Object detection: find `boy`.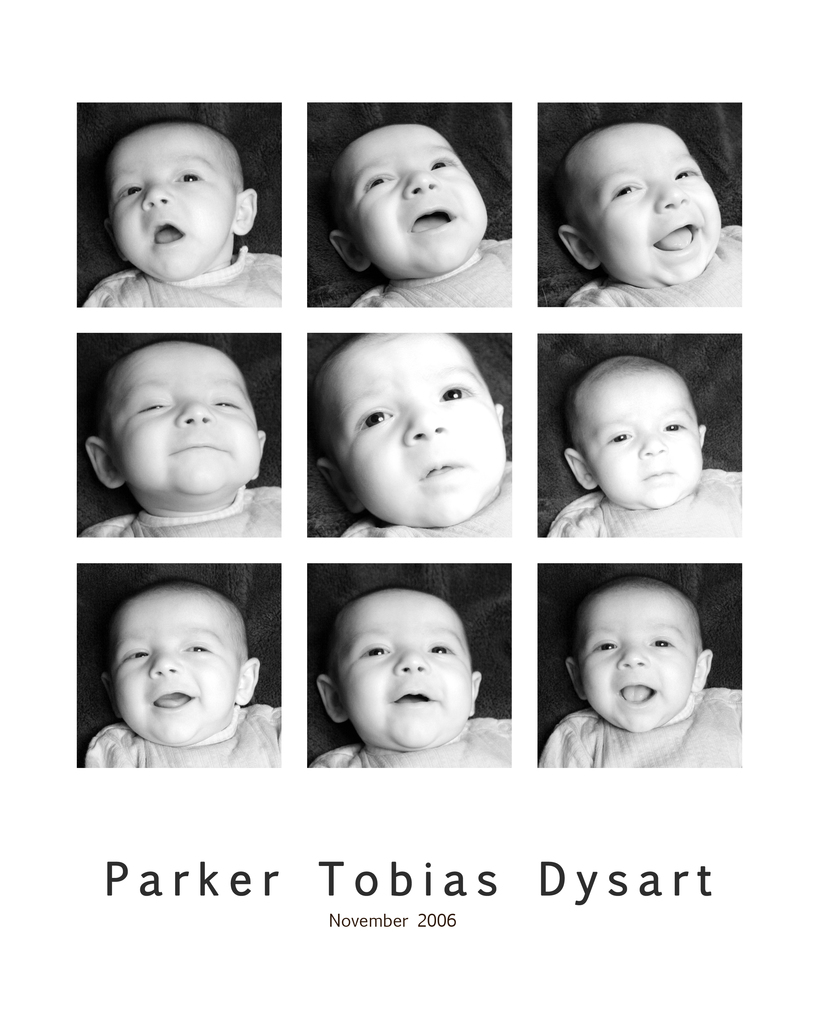
x1=563, y1=125, x2=744, y2=309.
